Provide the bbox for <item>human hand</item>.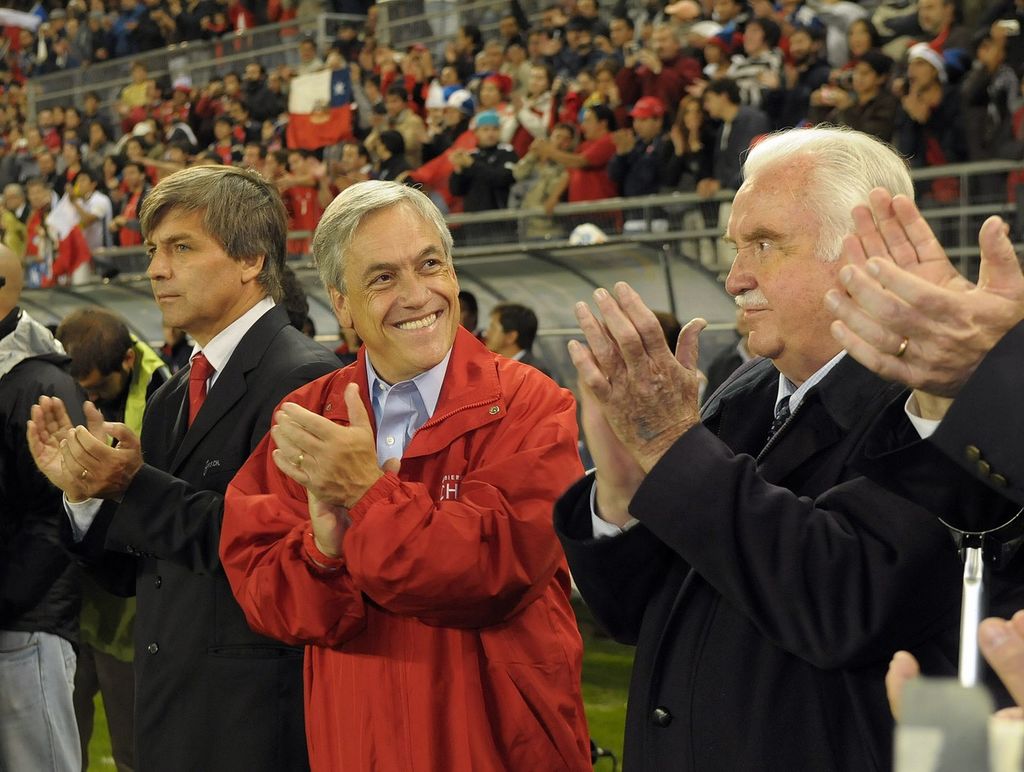
<box>529,136,556,163</box>.
